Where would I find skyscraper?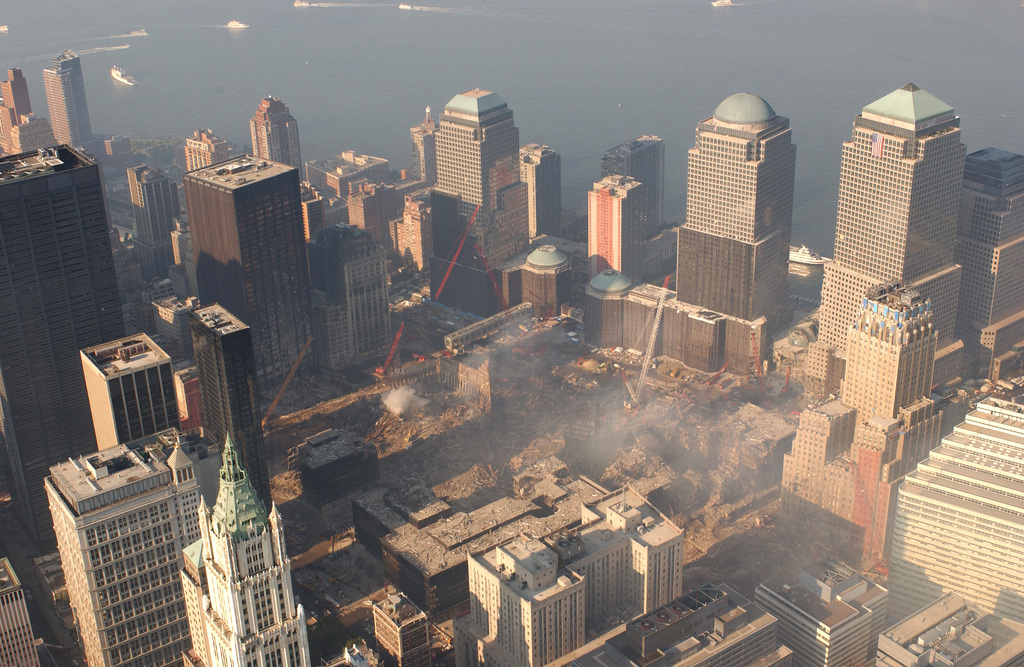
At x1=47 y1=430 x2=217 y2=666.
